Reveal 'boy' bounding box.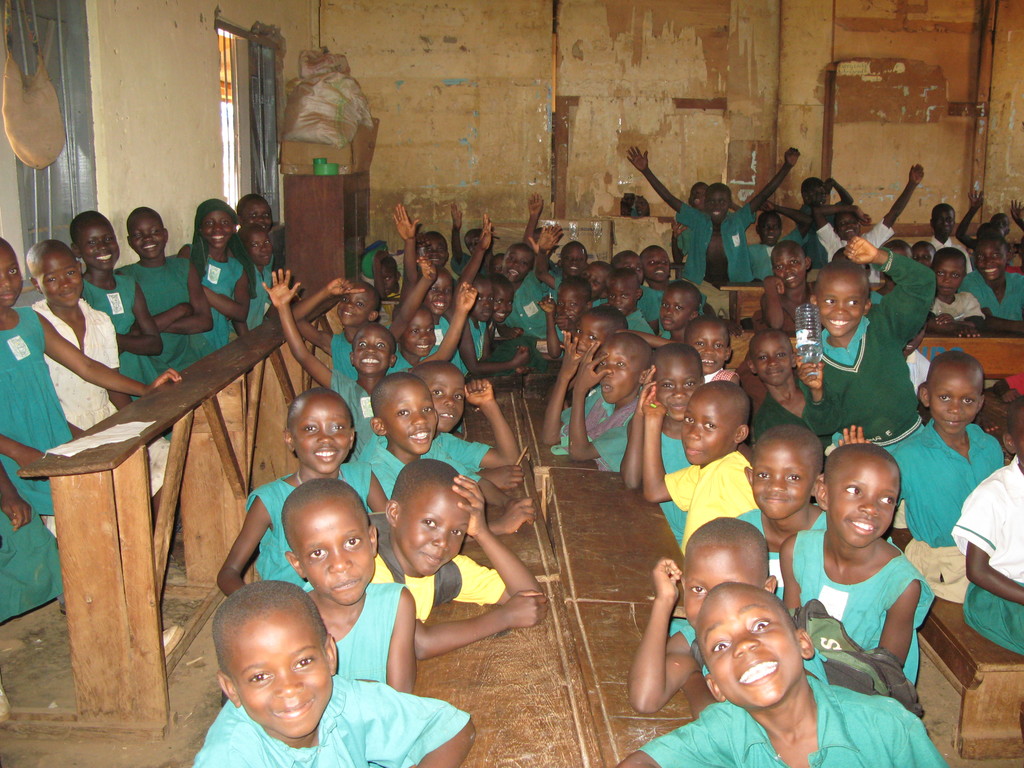
Revealed: 782,438,924,696.
